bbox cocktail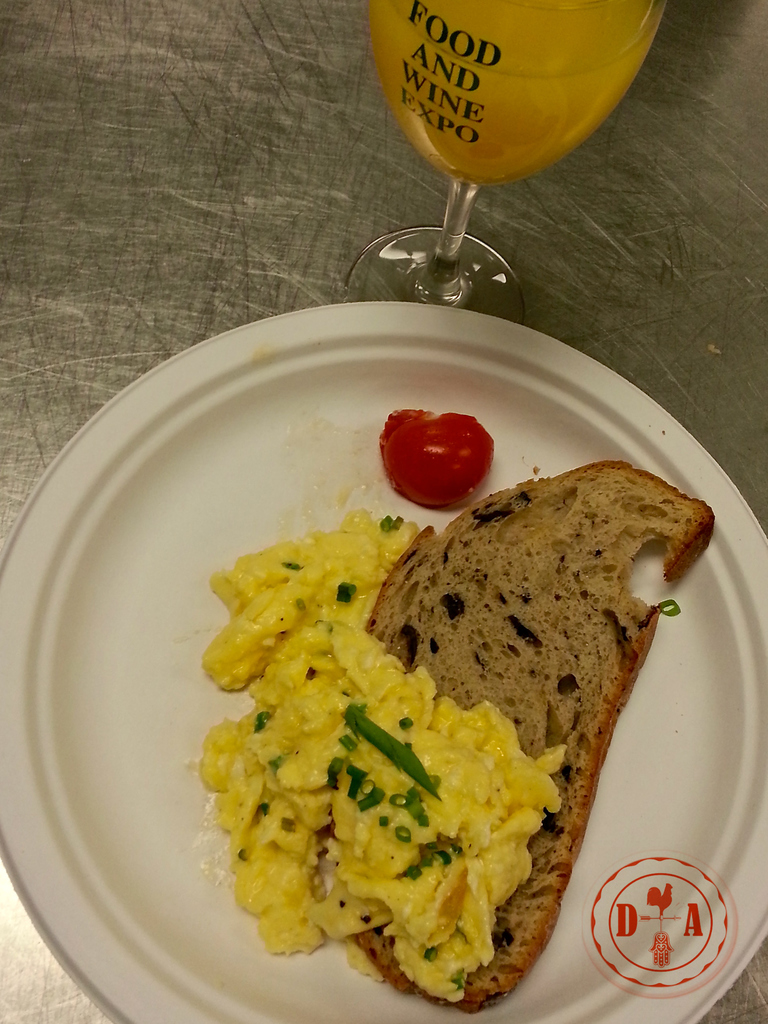
locate(346, 0, 669, 325)
